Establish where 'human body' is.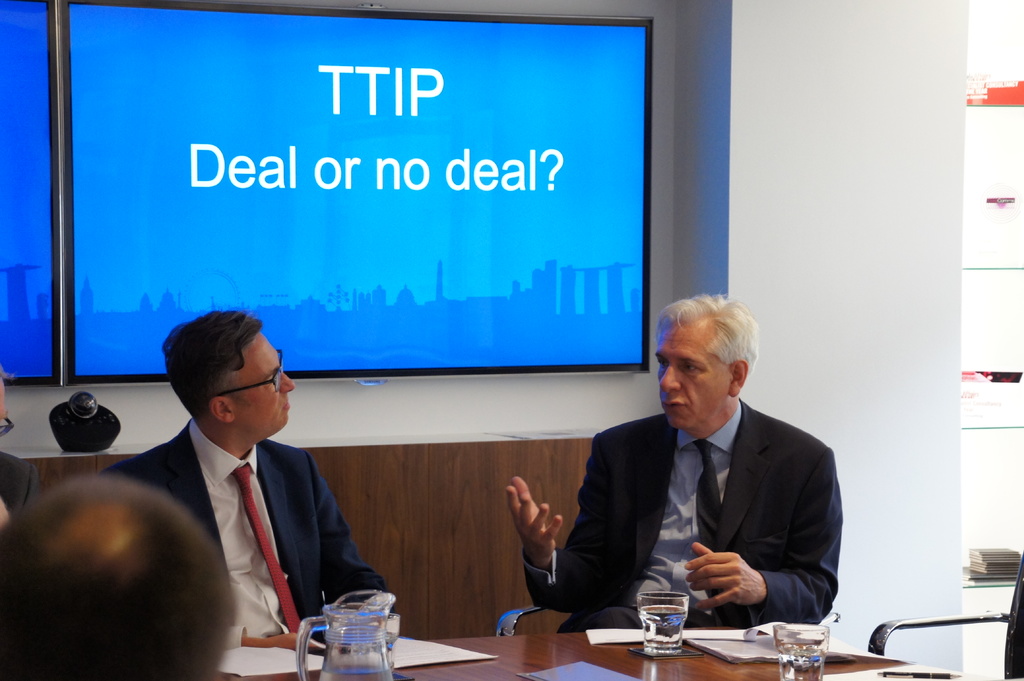
Established at box(81, 311, 382, 669).
